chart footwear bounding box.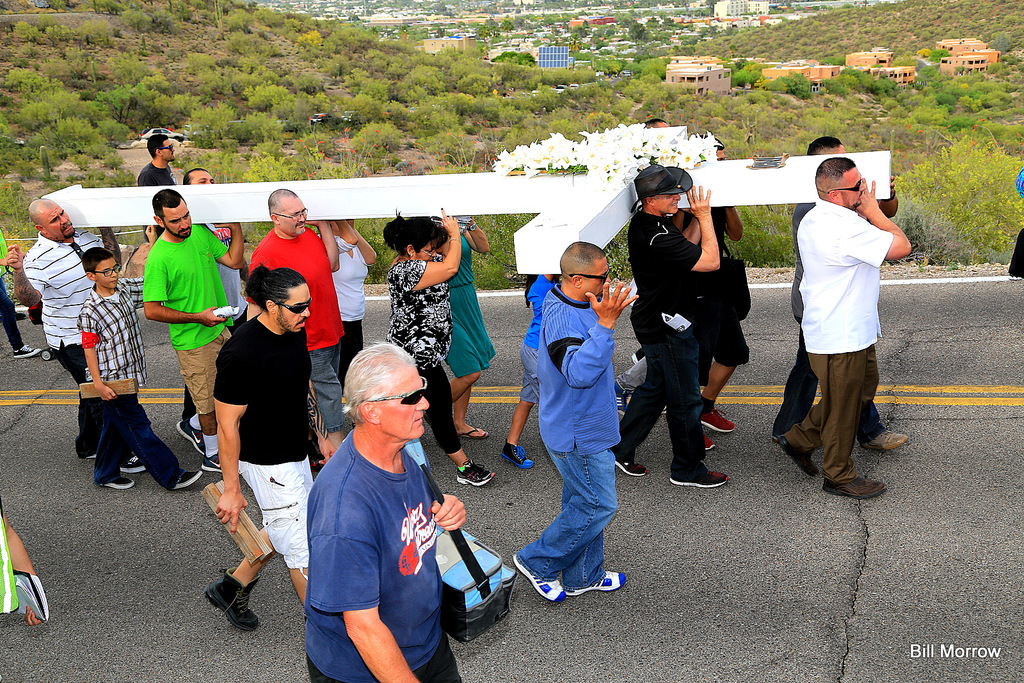
Charted: x1=12 y1=341 x2=42 y2=359.
